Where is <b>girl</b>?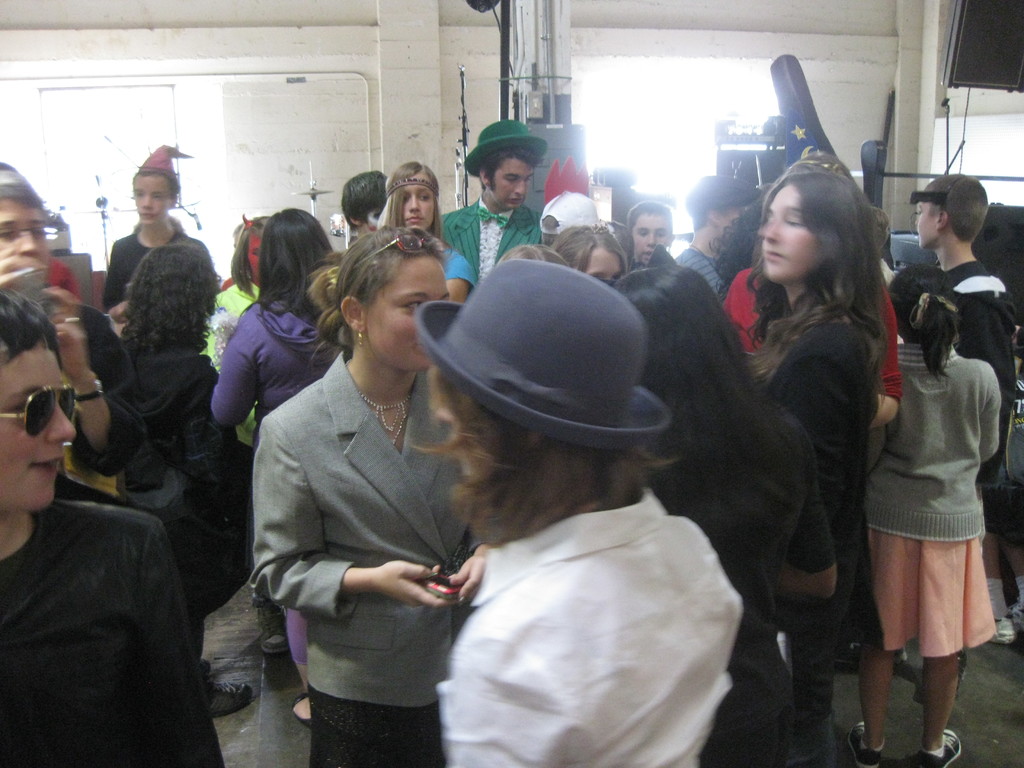
bbox(102, 145, 212, 340).
